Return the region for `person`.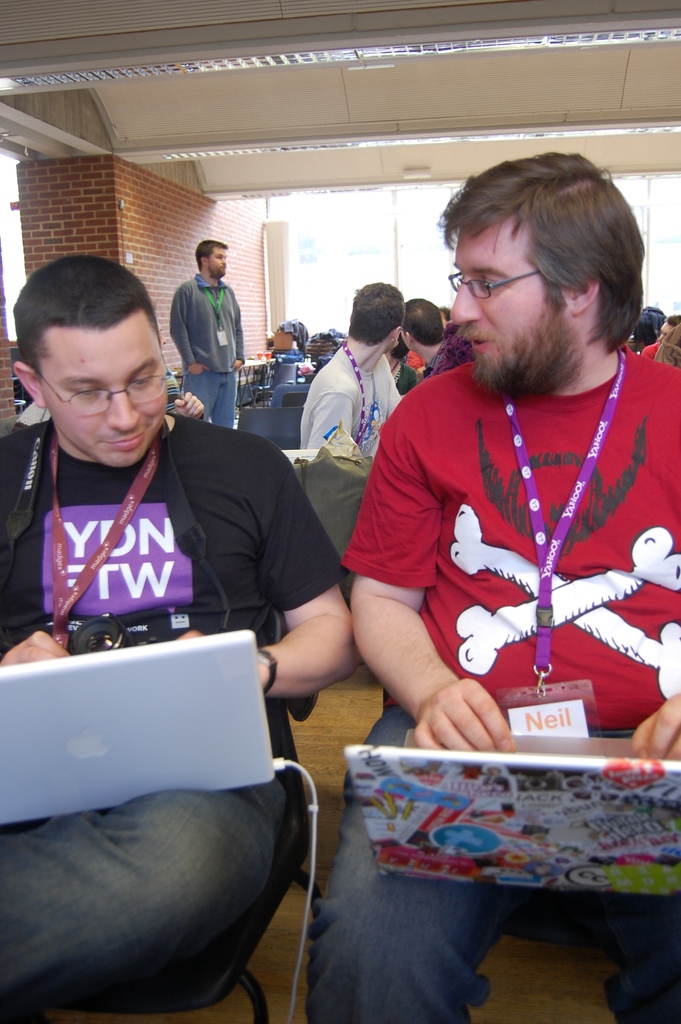
x1=641, y1=314, x2=680, y2=376.
